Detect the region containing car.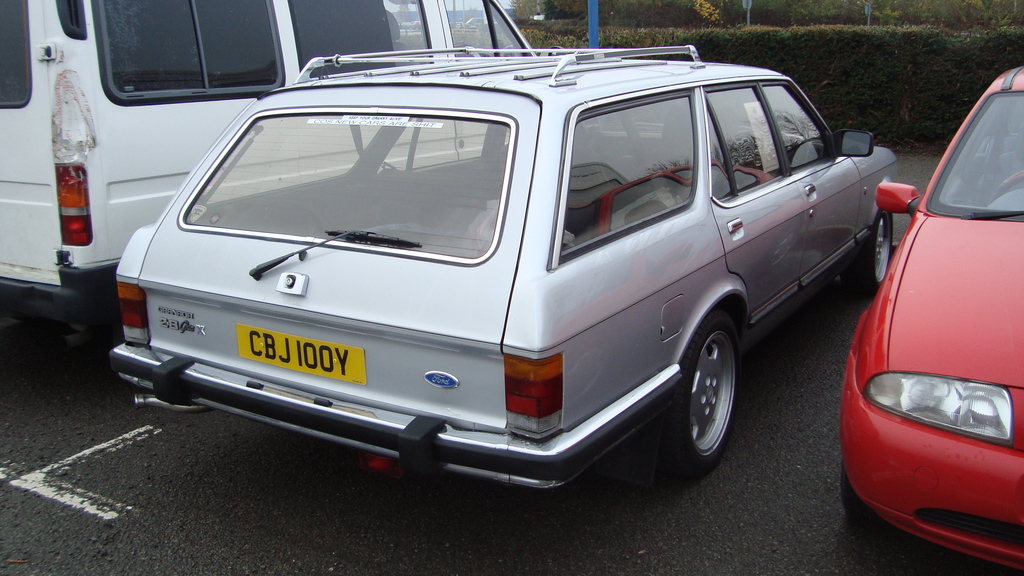
<box>97,47,905,506</box>.
